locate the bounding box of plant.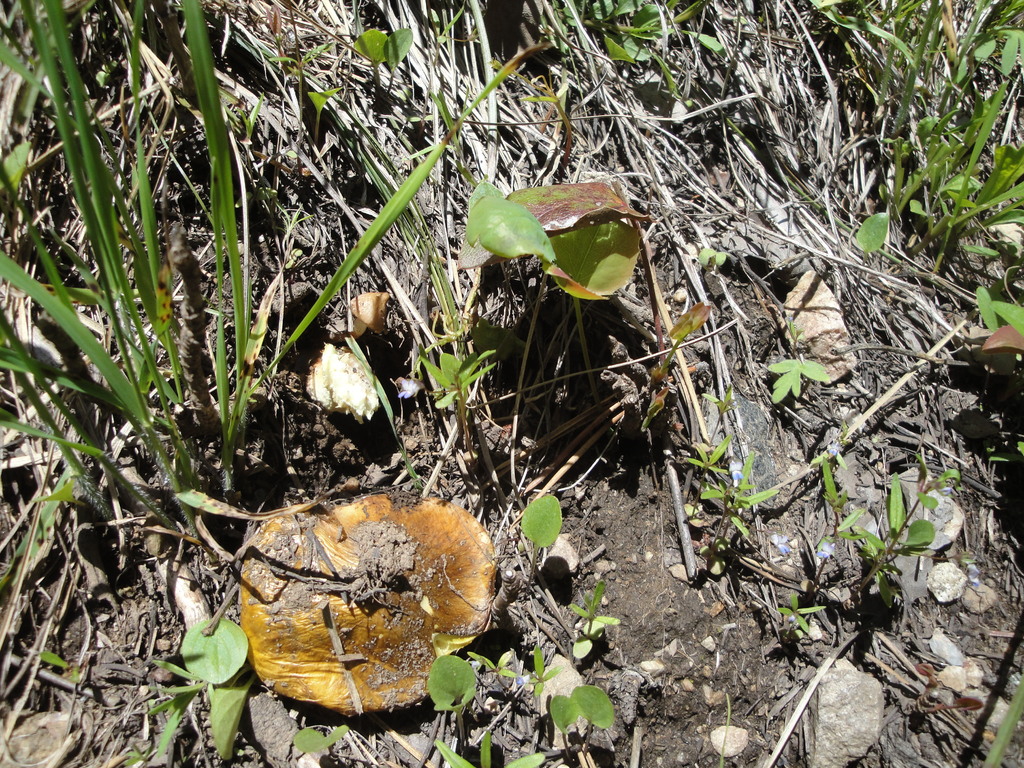
Bounding box: (x1=524, y1=646, x2=564, y2=697).
